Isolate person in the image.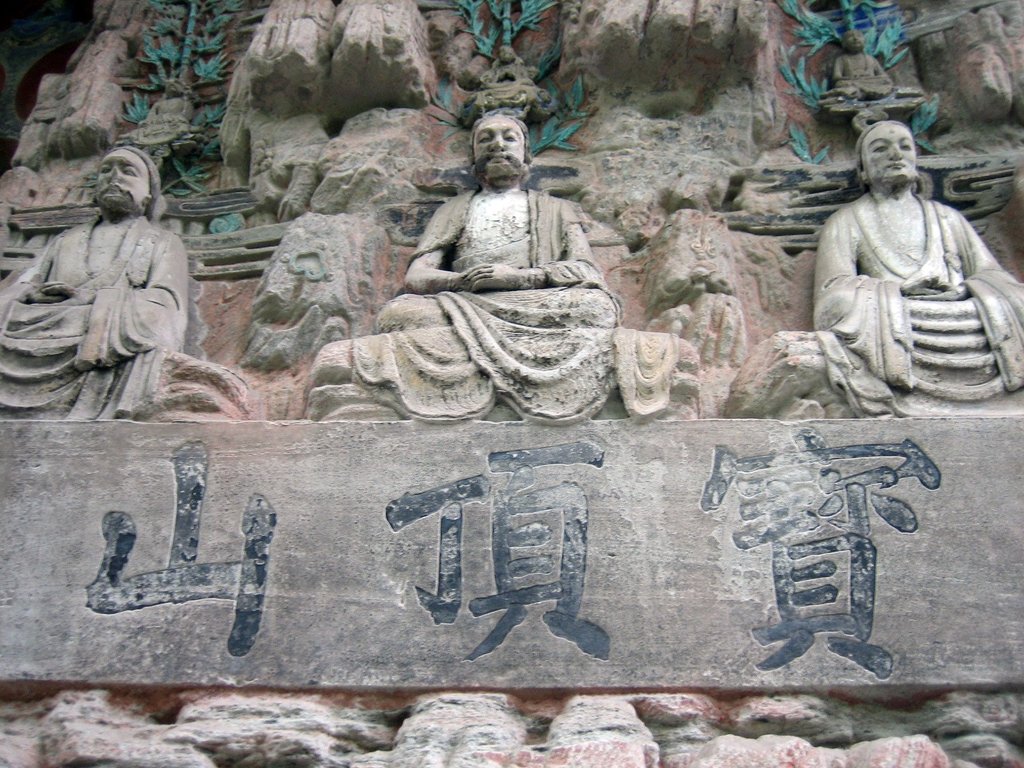
Isolated region: left=832, top=32, right=890, bottom=92.
